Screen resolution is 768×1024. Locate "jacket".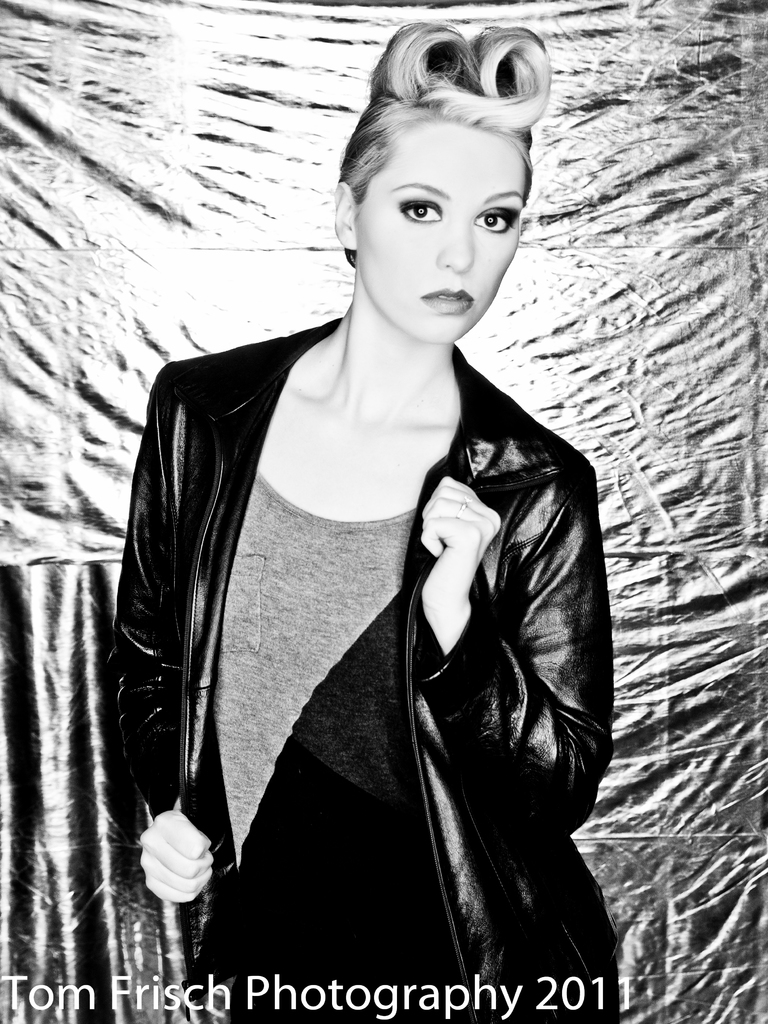
pyautogui.locateOnScreen(169, 356, 616, 961).
